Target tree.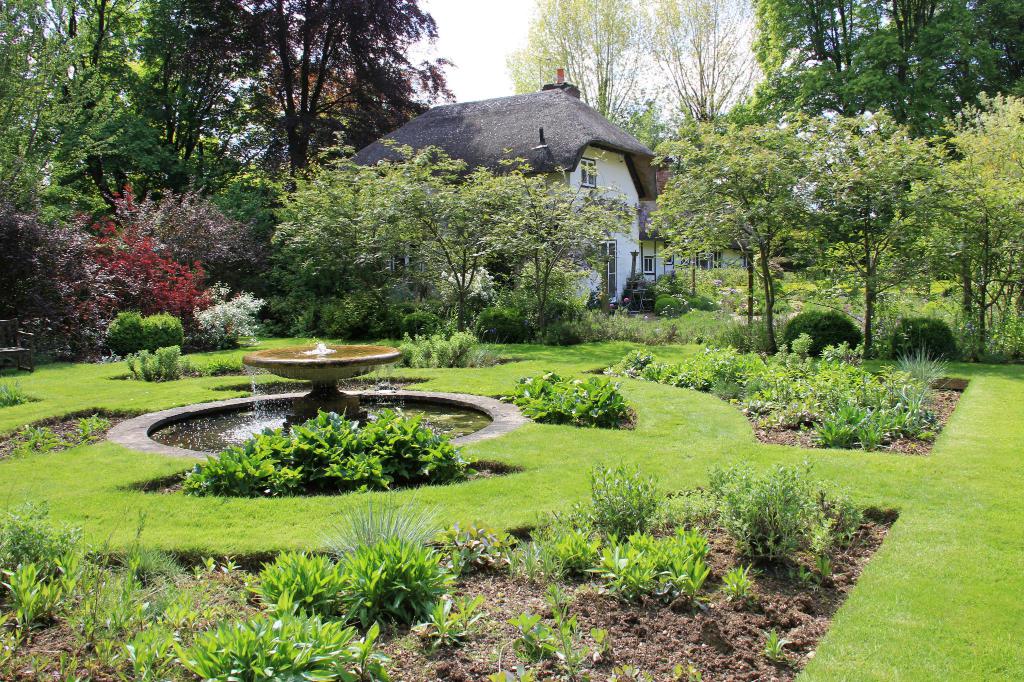
Target region: 0, 0, 116, 209.
